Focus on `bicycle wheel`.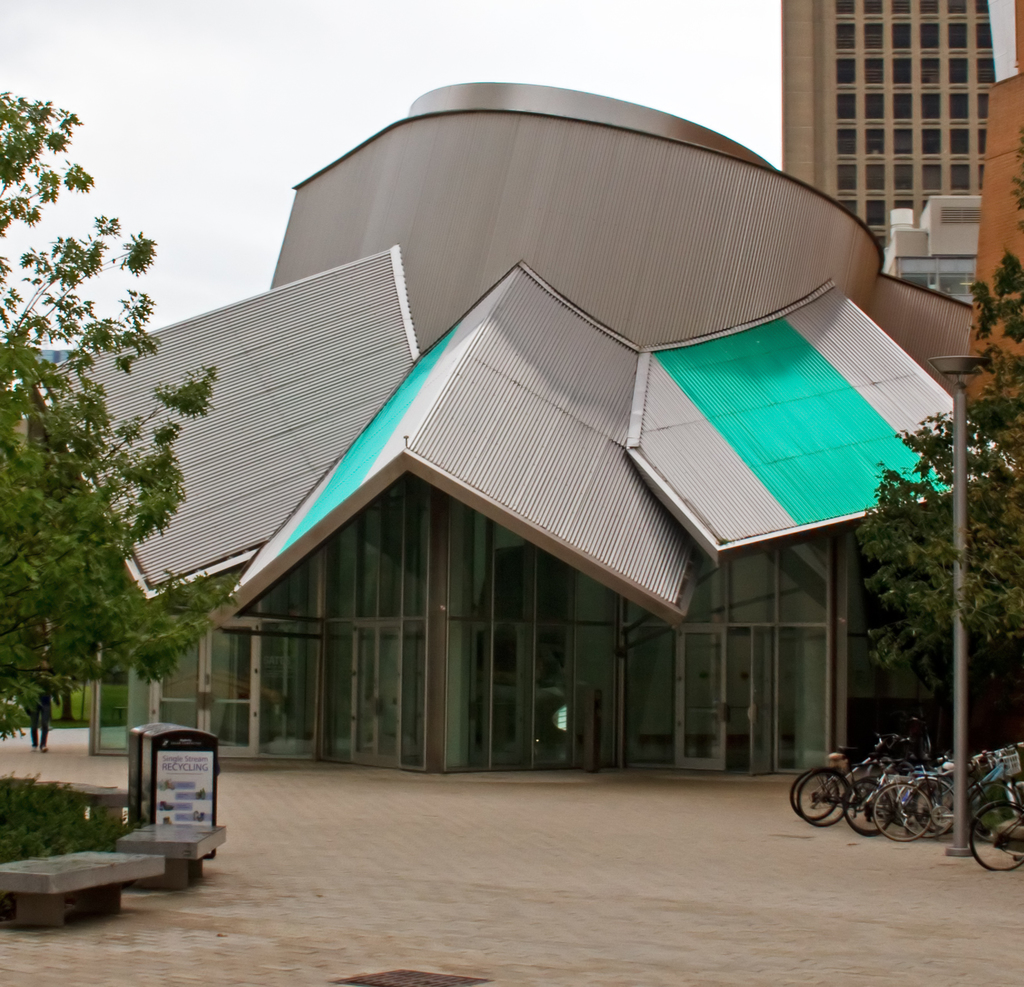
Focused at 780/777/846/831.
